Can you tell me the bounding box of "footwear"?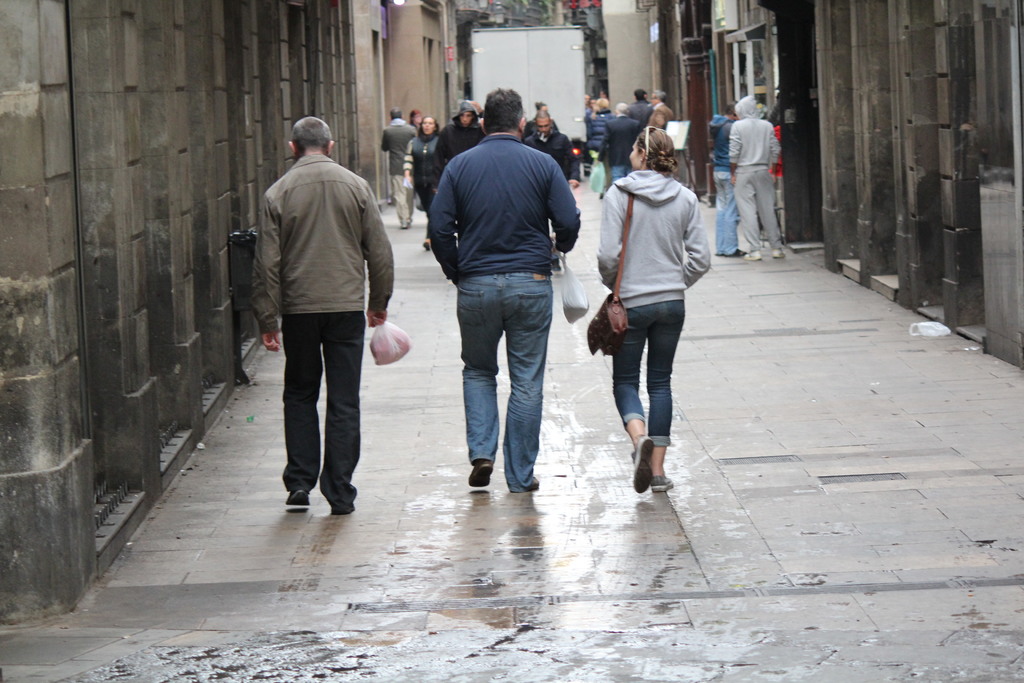
select_region(731, 245, 744, 257).
